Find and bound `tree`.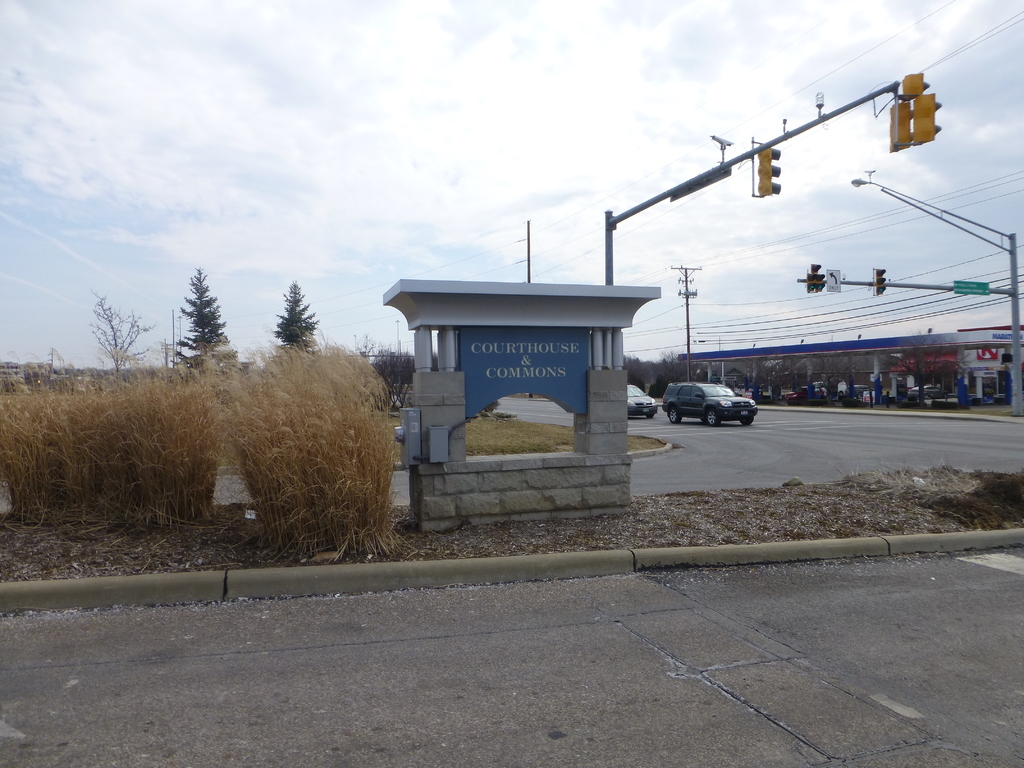
Bound: <box>268,277,326,348</box>.
